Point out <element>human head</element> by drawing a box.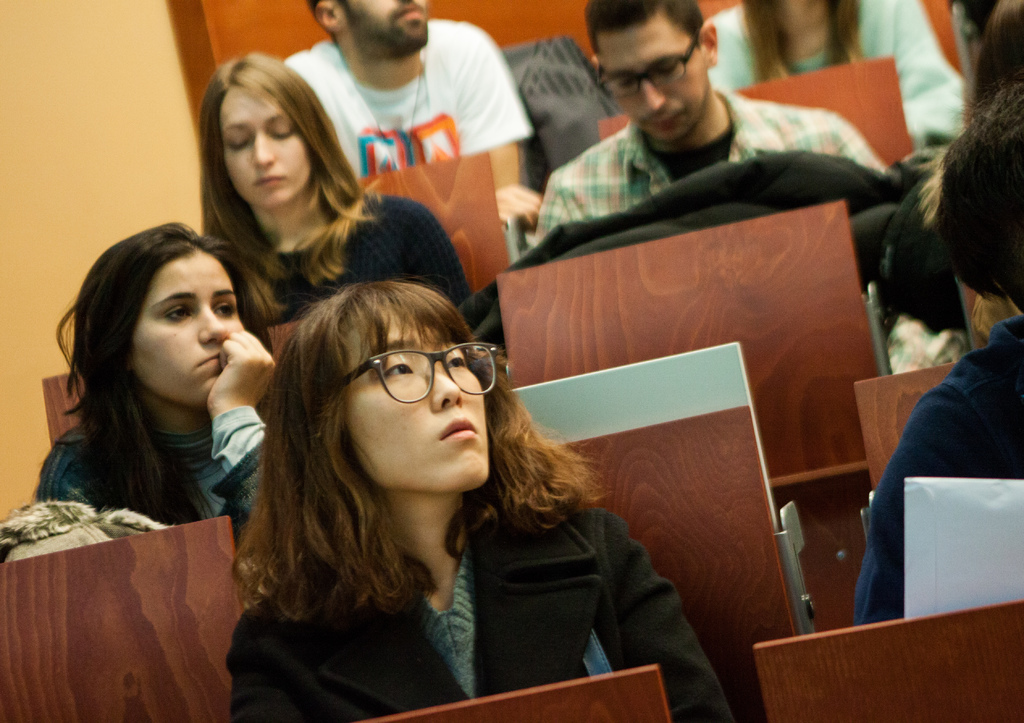
x1=582 y1=0 x2=719 y2=140.
